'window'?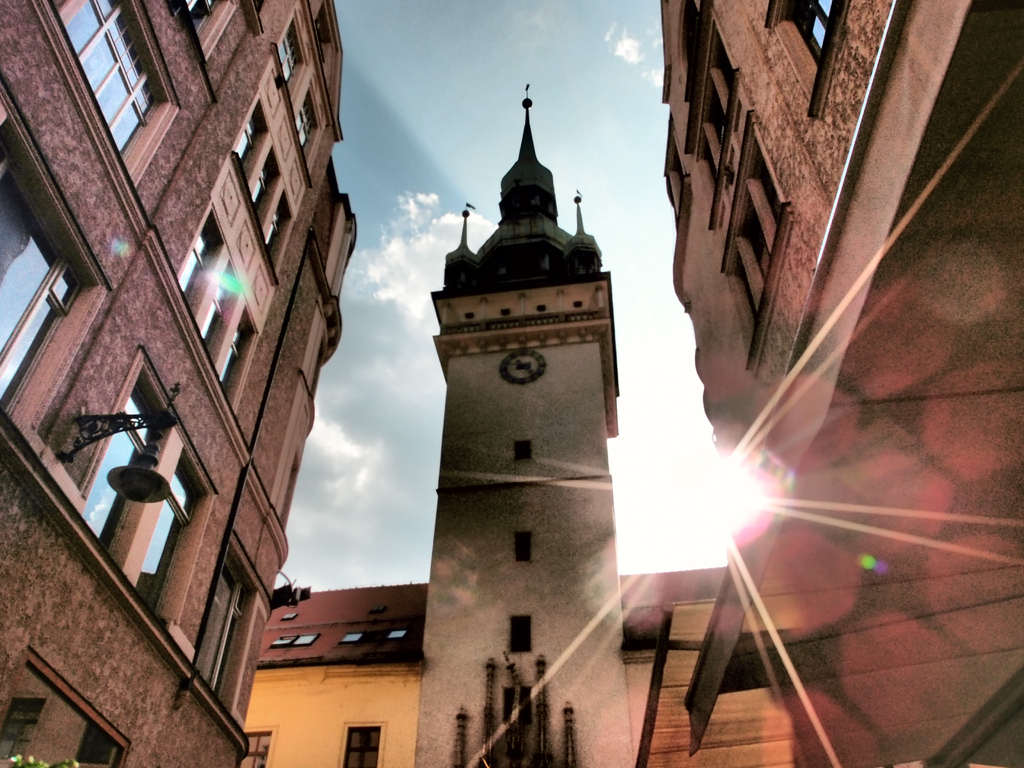
[260,188,294,289]
